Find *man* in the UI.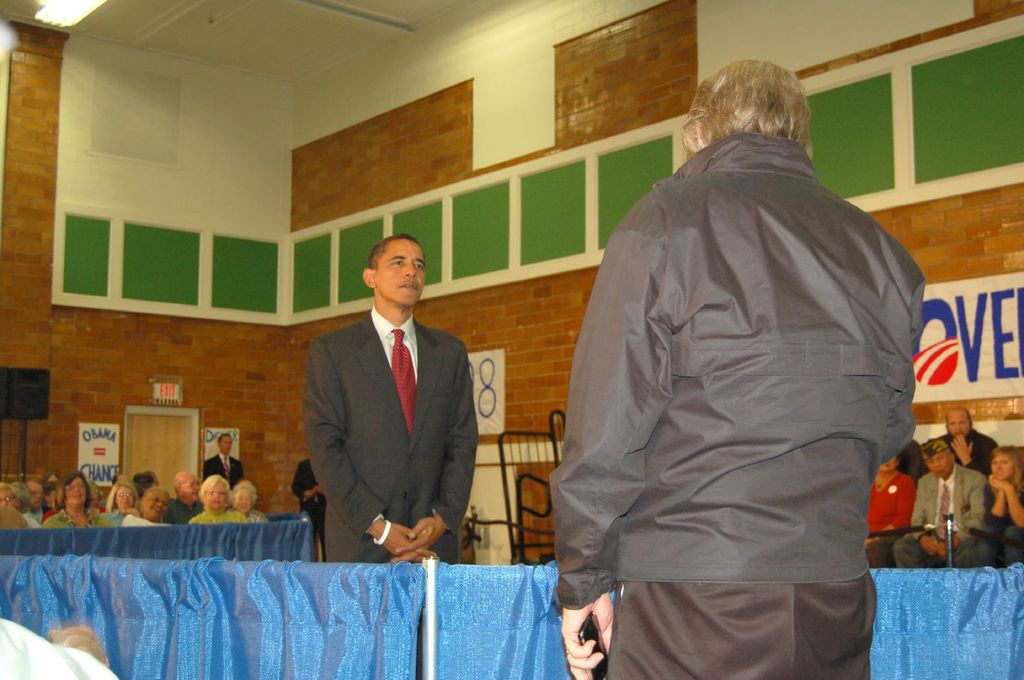
UI element at {"x1": 28, "y1": 479, "x2": 58, "y2": 518}.
